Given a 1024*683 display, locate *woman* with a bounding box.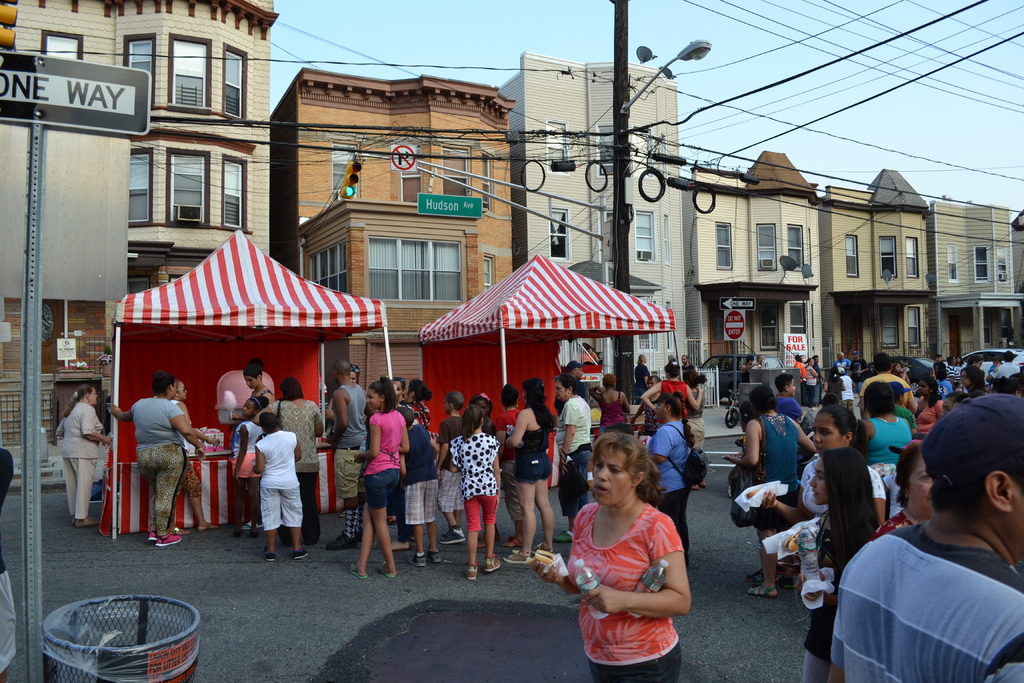
Located: pyautogui.locateOnScreen(631, 351, 653, 399).
